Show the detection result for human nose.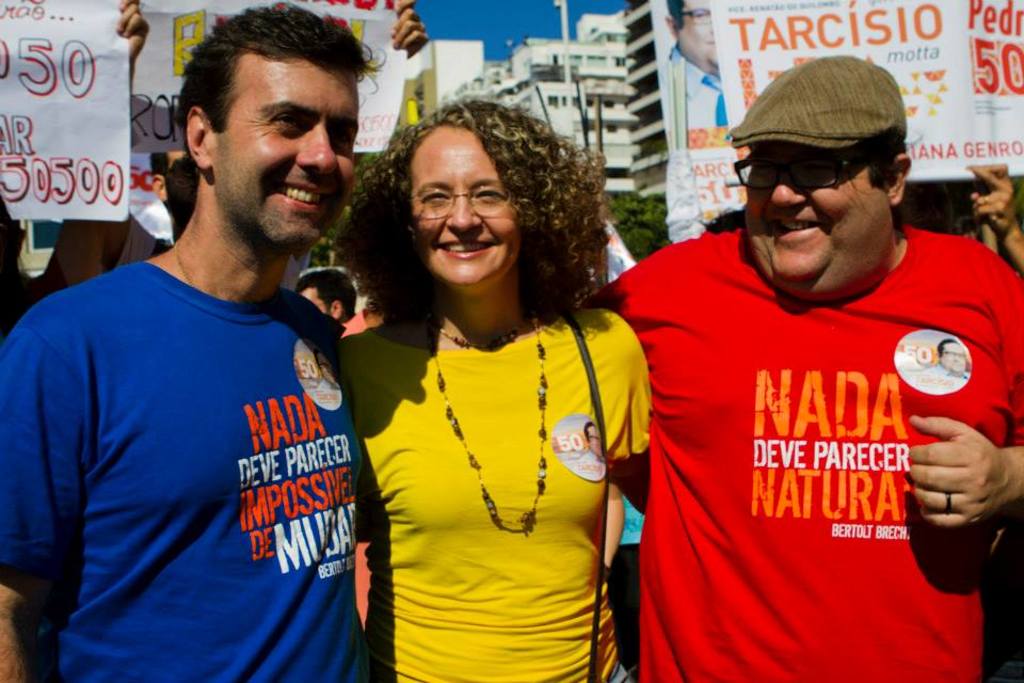
[left=297, top=127, right=342, bottom=178].
